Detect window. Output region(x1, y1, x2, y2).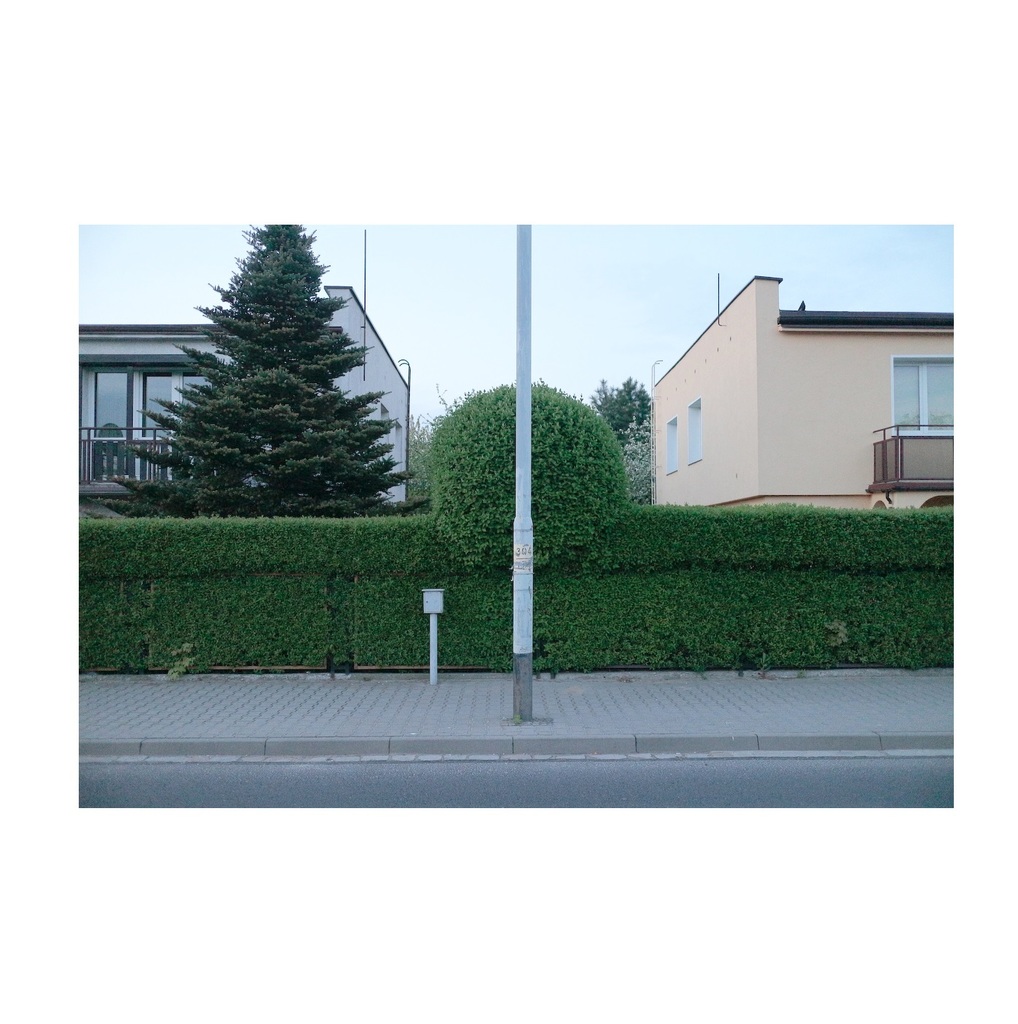
region(683, 405, 701, 457).
